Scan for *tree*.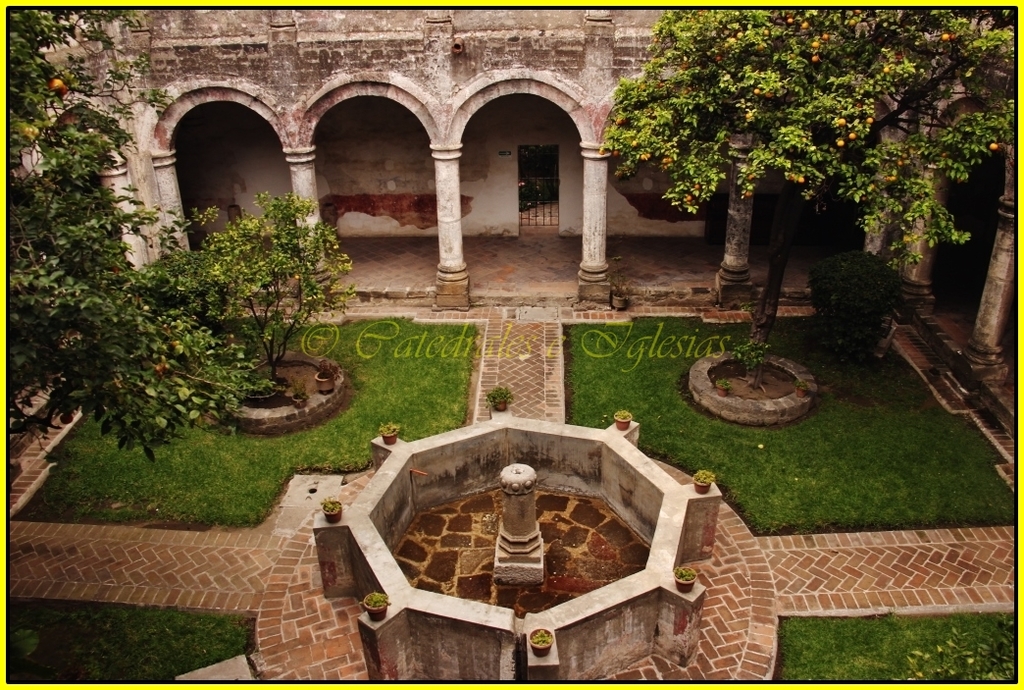
Scan result: <box>604,0,1007,398</box>.
